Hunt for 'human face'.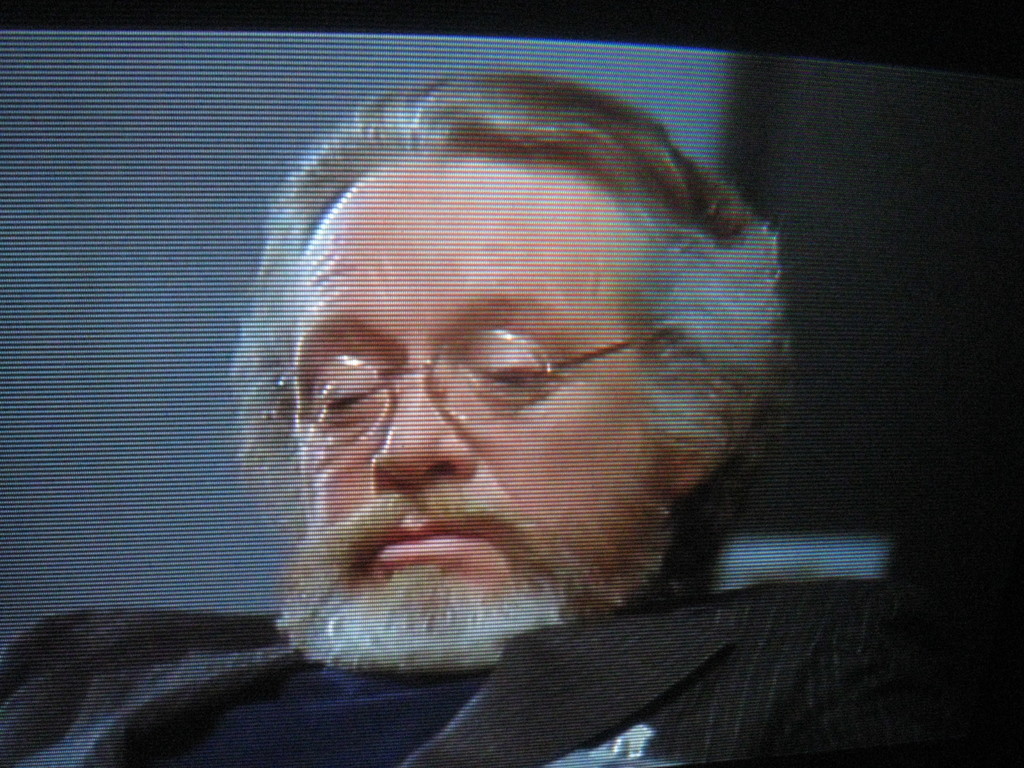
Hunted down at crop(244, 172, 652, 687).
